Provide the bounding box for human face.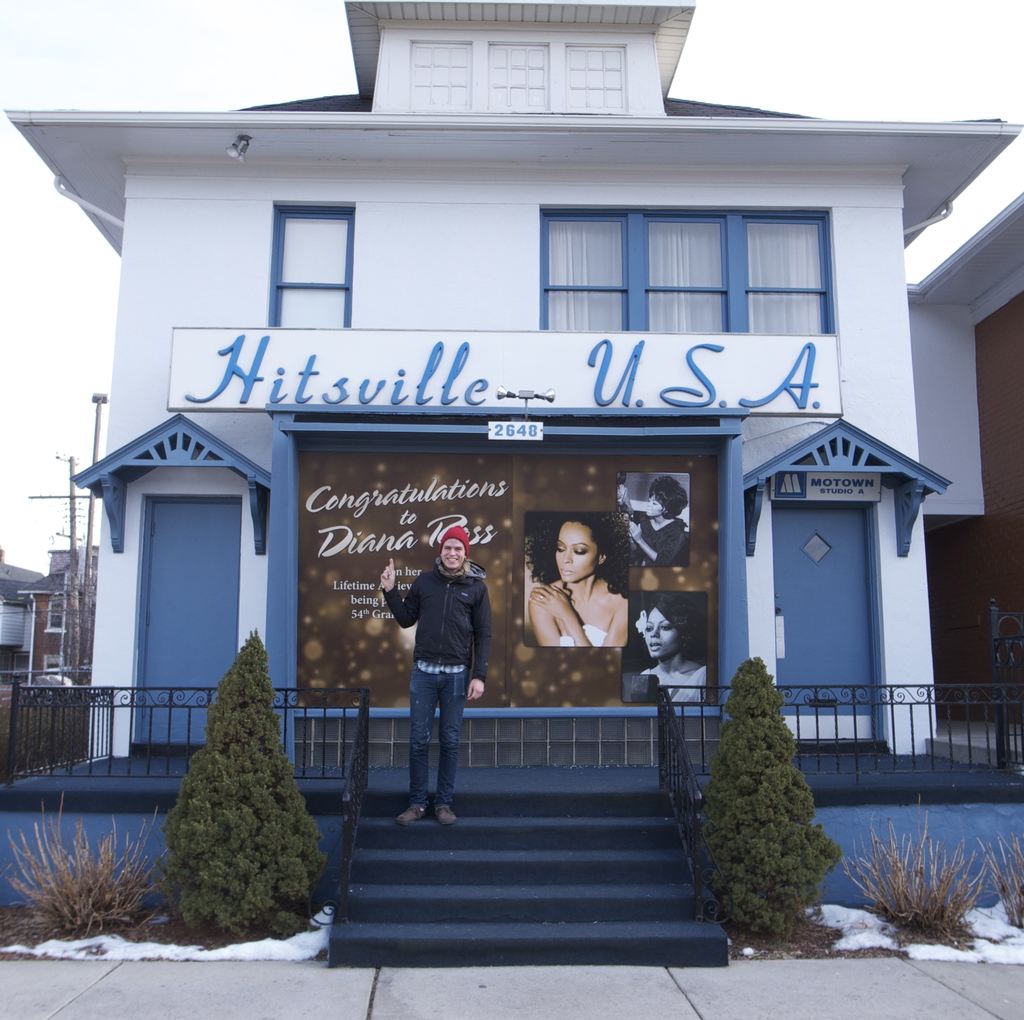
region(646, 499, 665, 516).
